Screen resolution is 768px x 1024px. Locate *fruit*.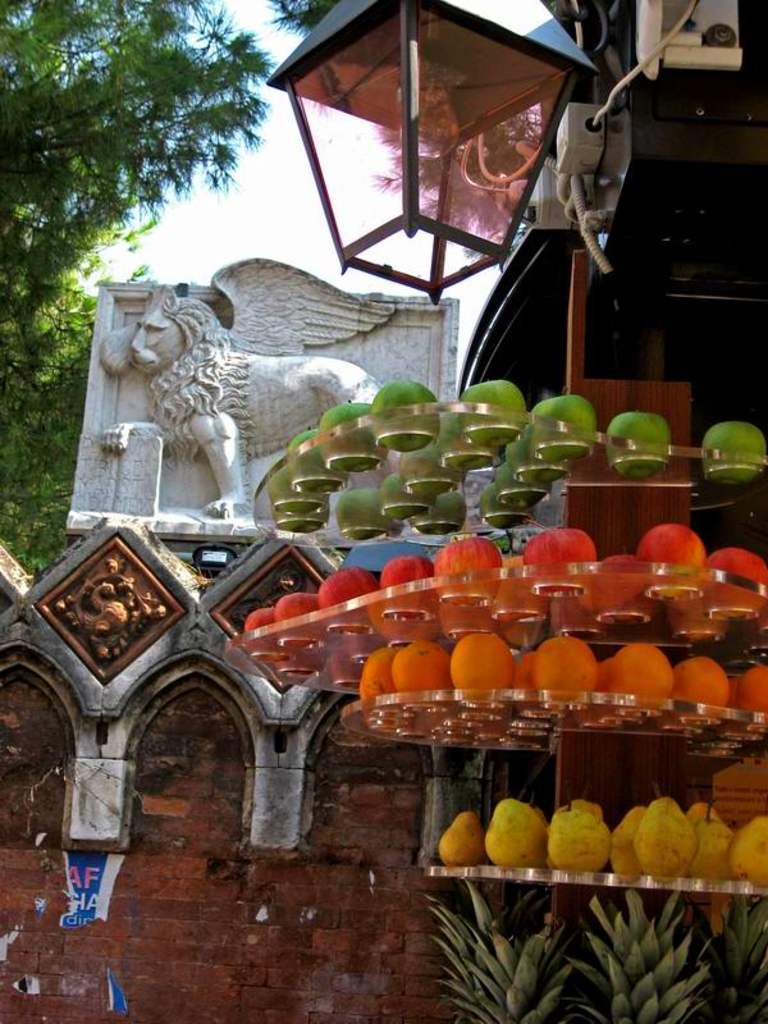
[605,644,707,712].
